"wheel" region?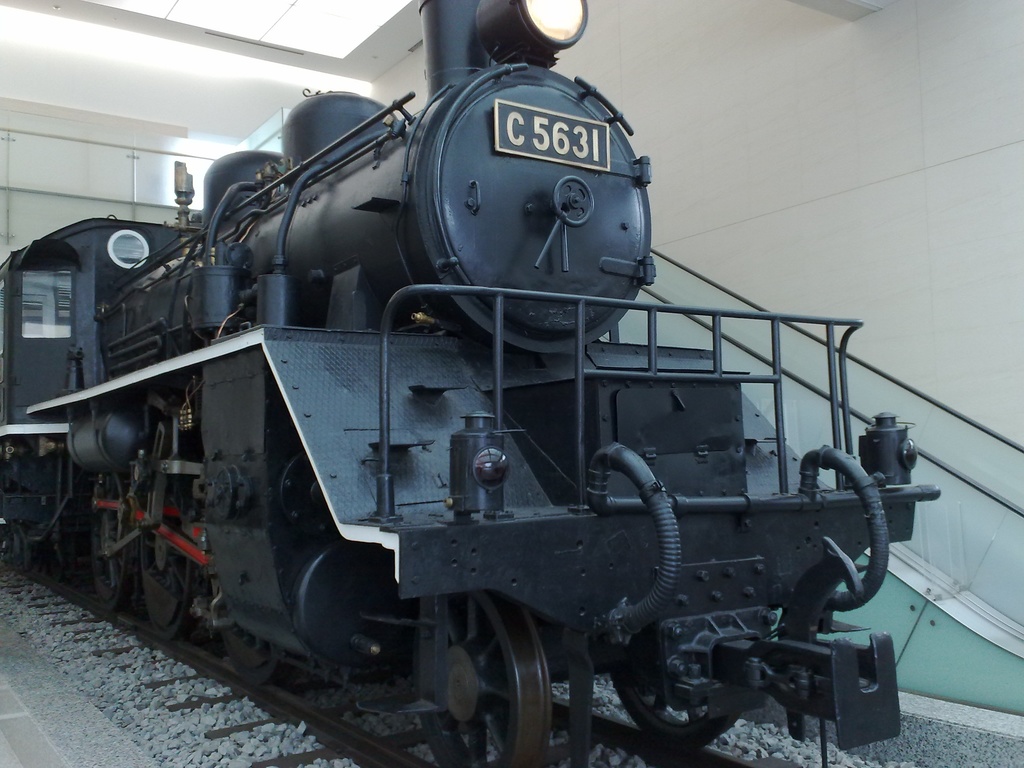
(138, 472, 192, 641)
